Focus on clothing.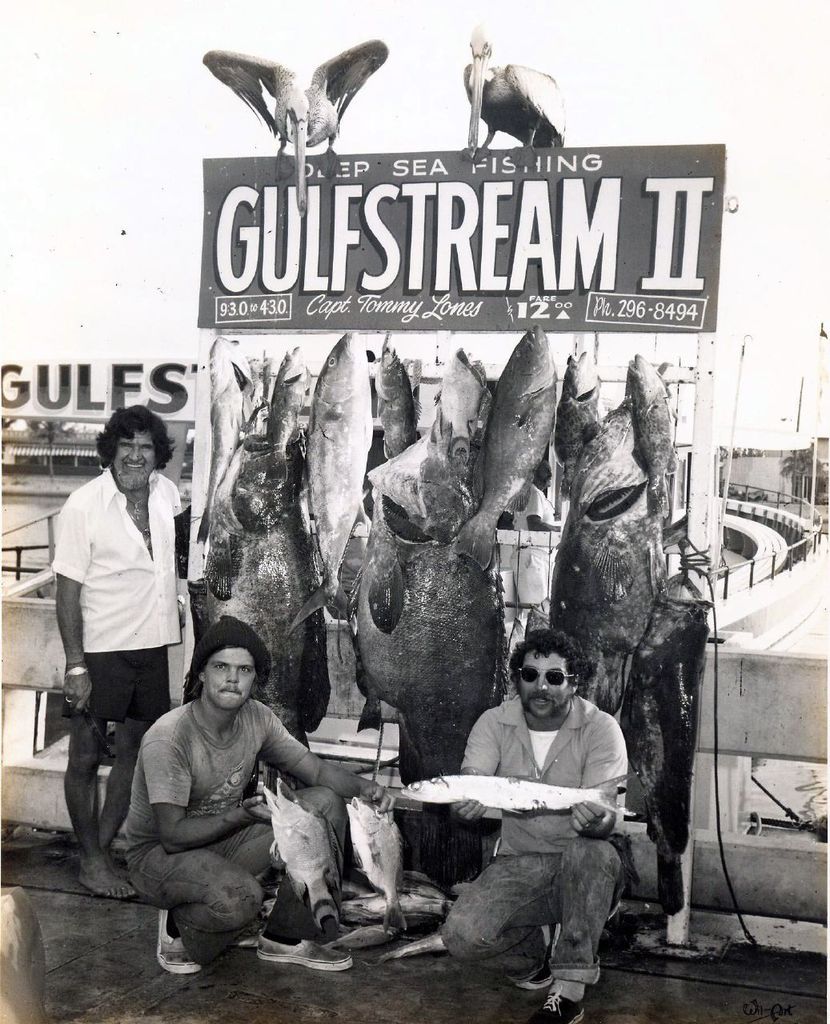
Focused at (left=420, top=657, right=651, bottom=984).
